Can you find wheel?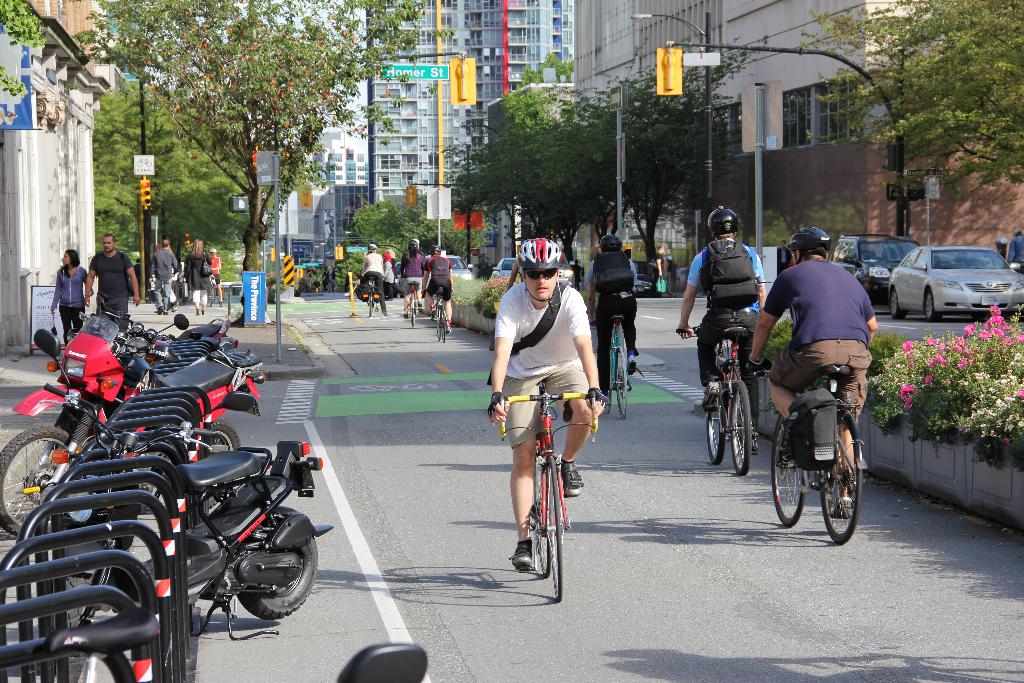
Yes, bounding box: <region>0, 428, 75, 536</region>.
